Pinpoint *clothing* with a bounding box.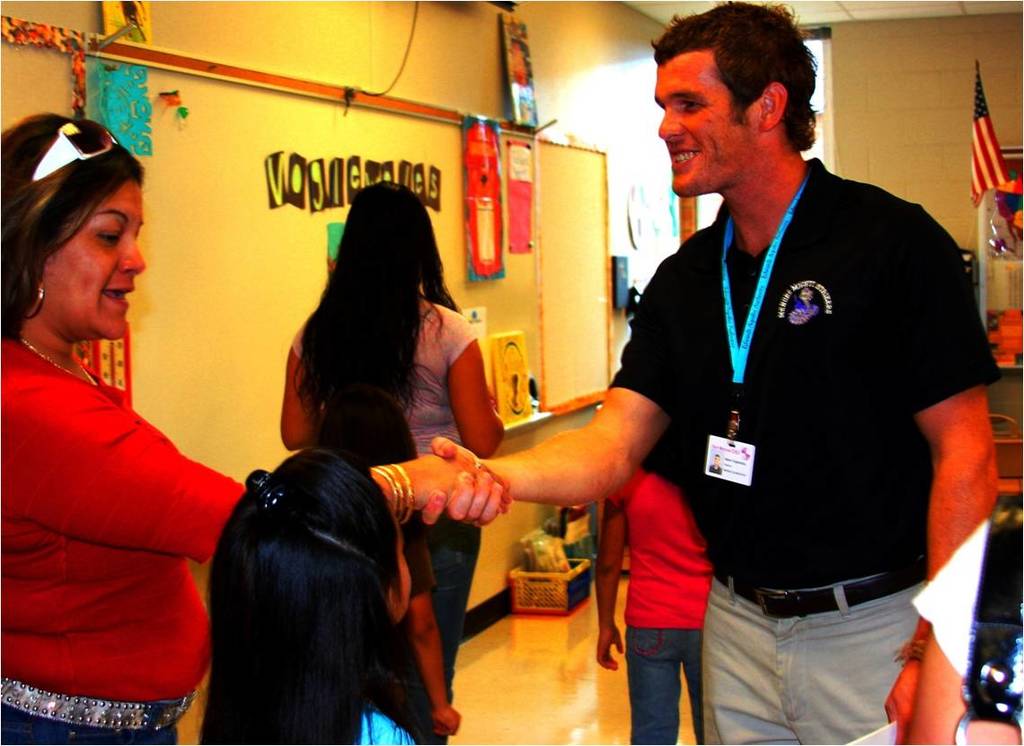
crop(0, 339, 248, 745).
